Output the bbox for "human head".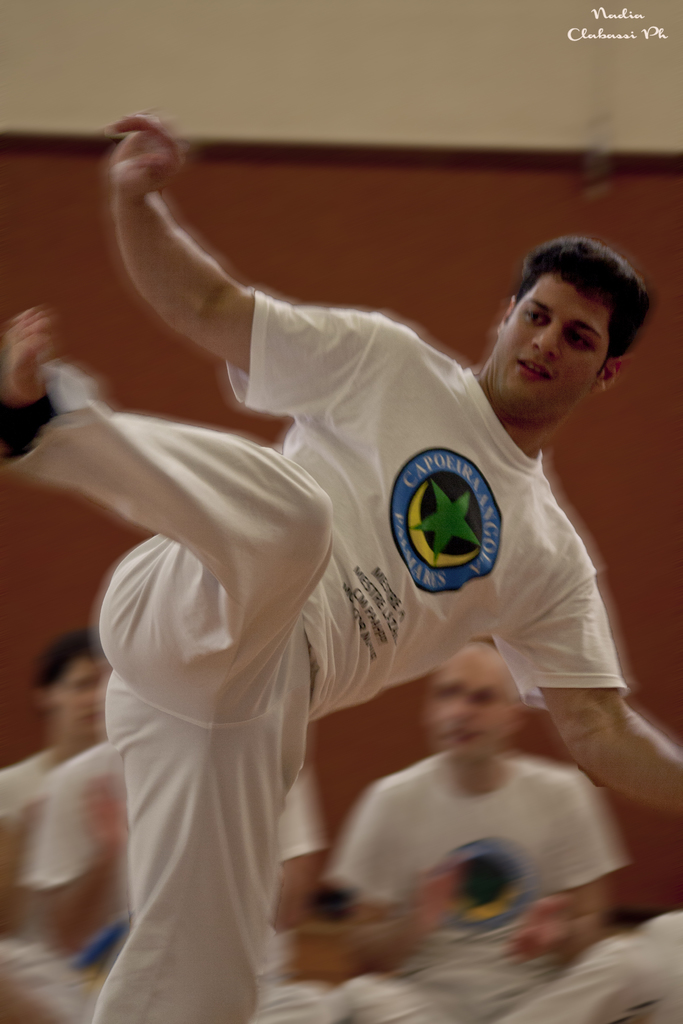
<box>493,234,659,401</box>.
